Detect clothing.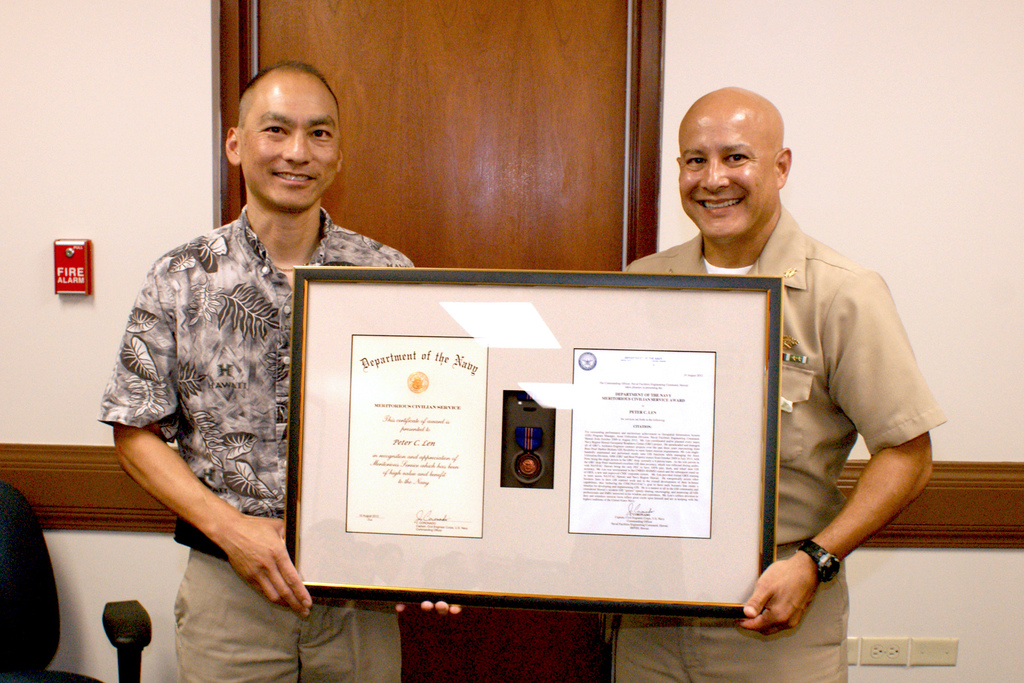
Detected at x1=604, y1=194, x2=968, y2=682.
